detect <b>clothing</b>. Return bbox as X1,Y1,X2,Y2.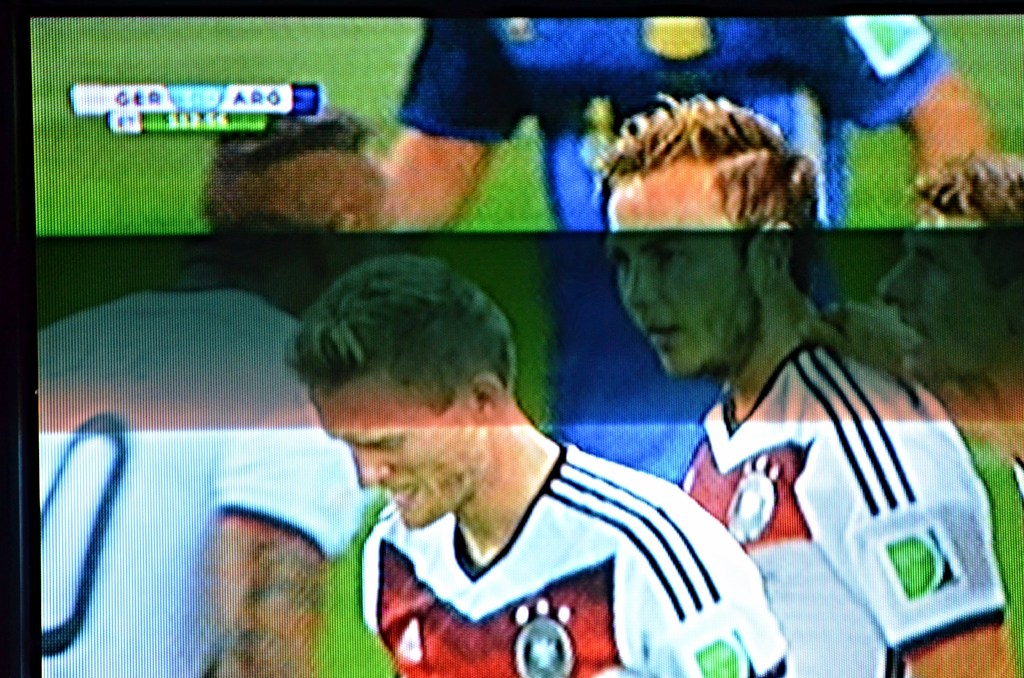
252,314,811,673.
